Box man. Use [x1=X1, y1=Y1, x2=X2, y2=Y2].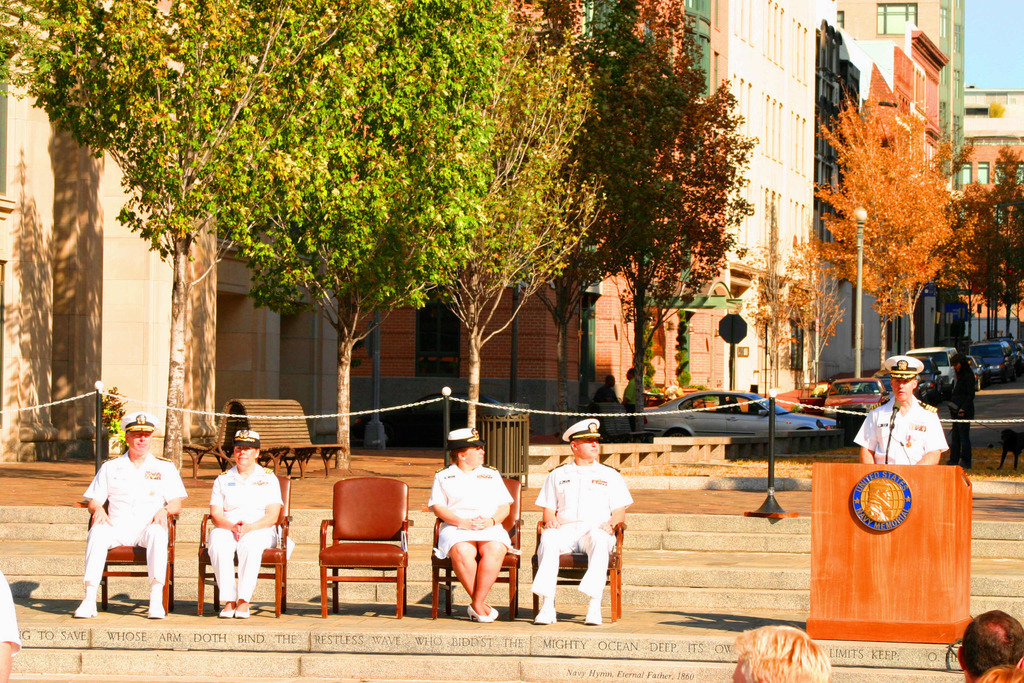
[x1=959, y1=614, x2=1023, y2=682].
